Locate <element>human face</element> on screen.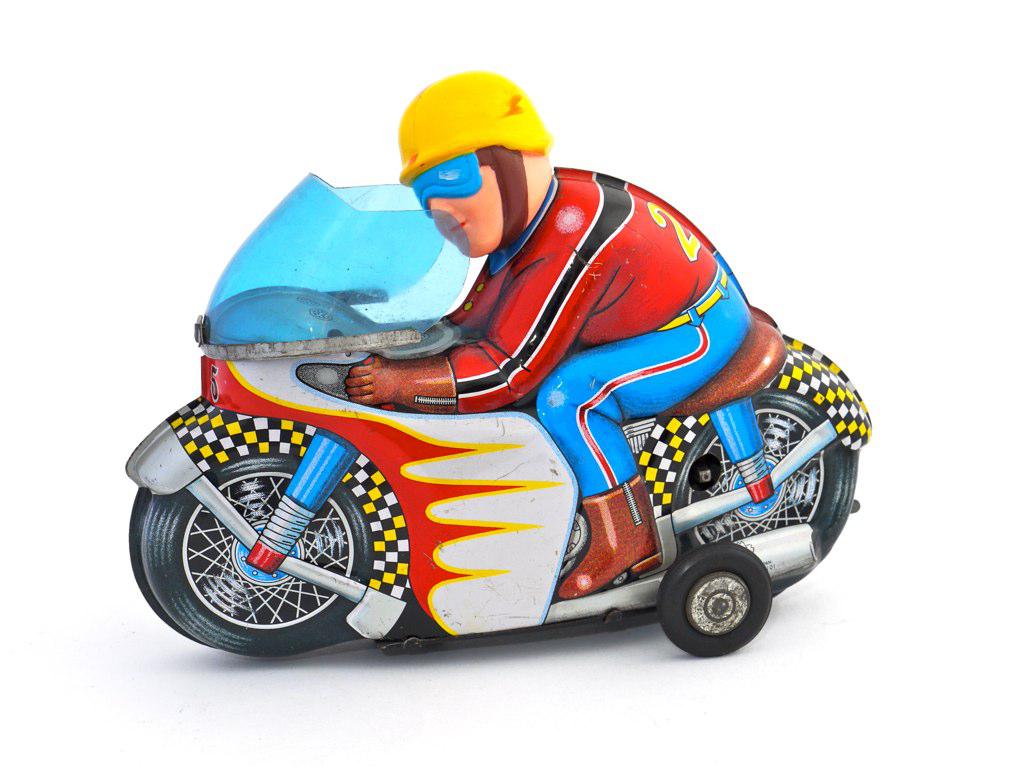
On screen at (414,150,499,259).
